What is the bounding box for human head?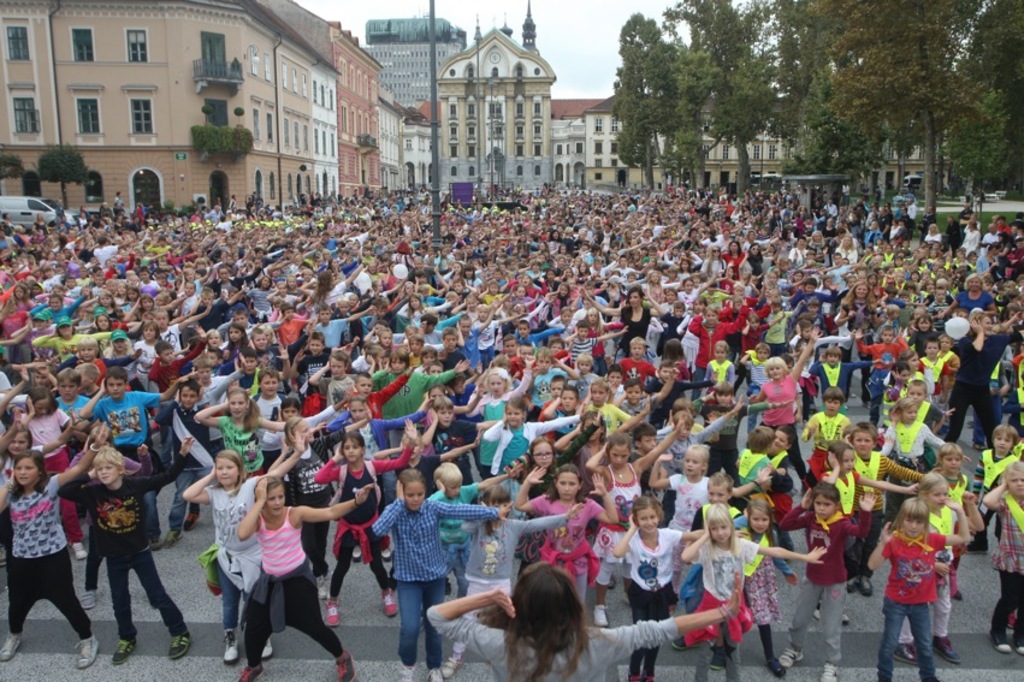
Rect(55, 373, 83, 403).
